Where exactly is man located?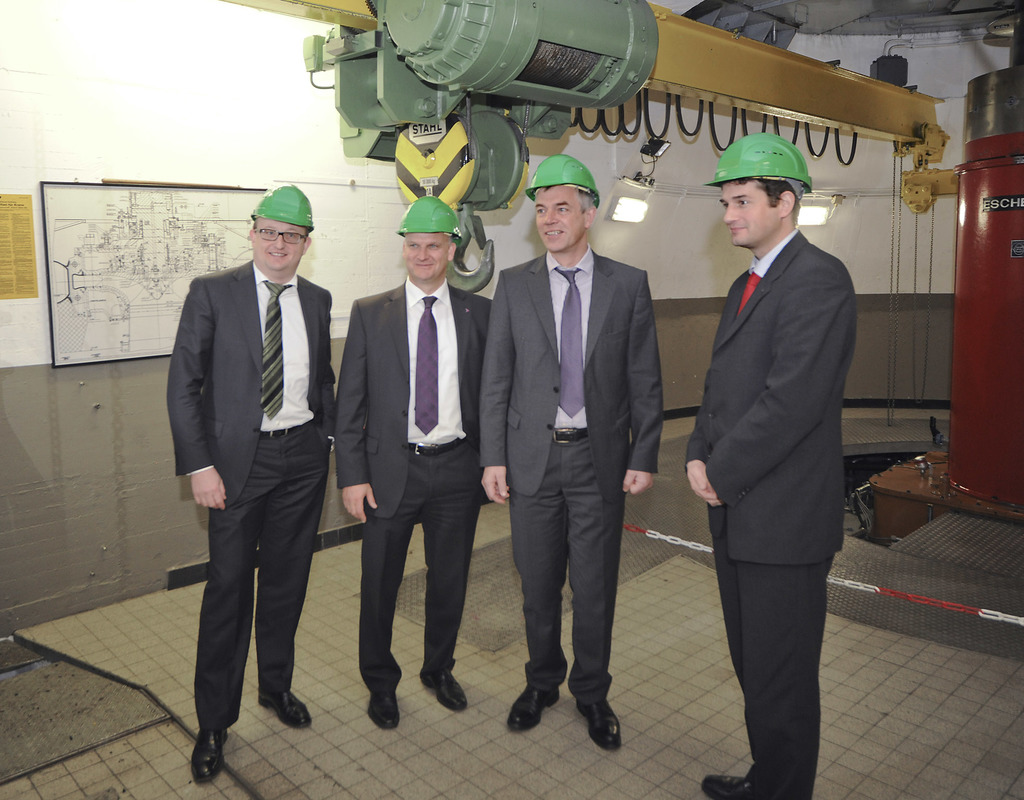
Its bounding box is [481,153,662,744].
